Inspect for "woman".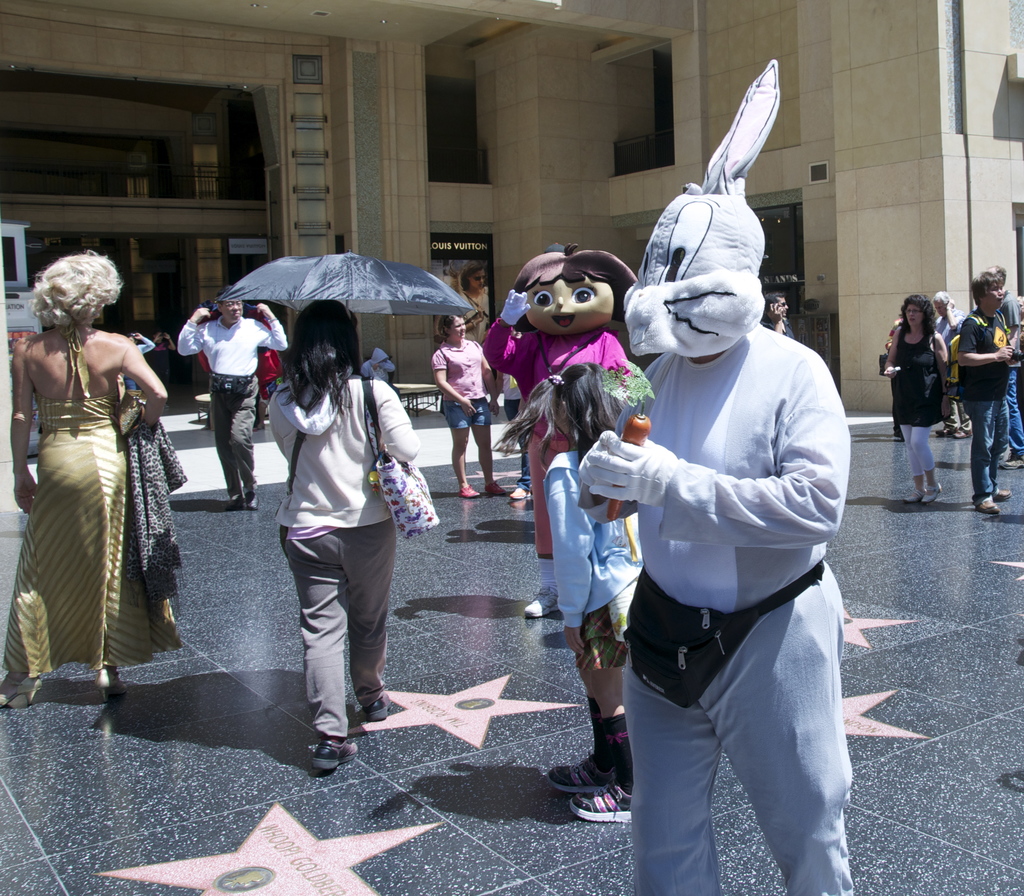
Inspection: bbox=(18, 243, 175, 717).
